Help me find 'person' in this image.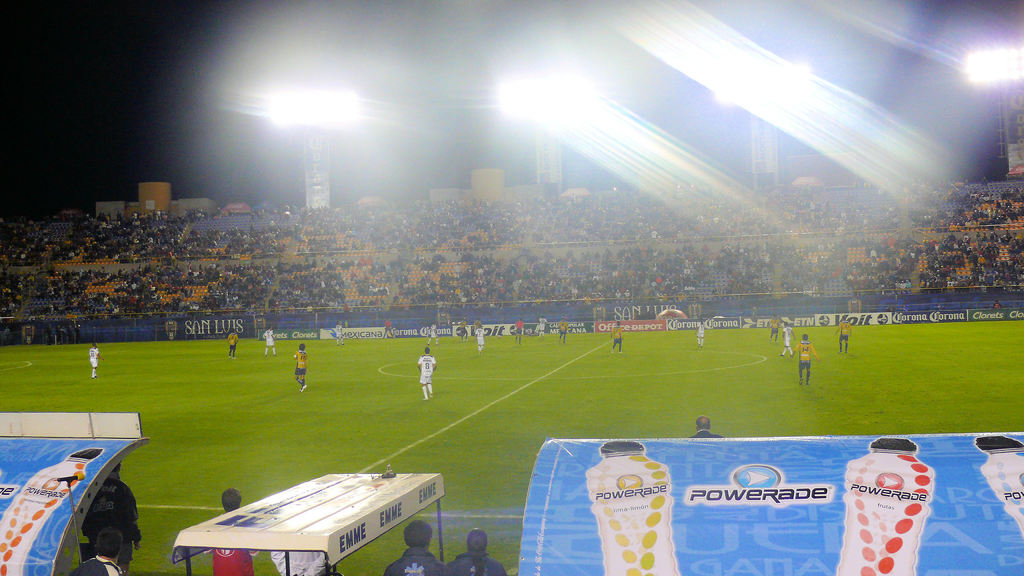
Found it: {"left": 88, "top": 346, "right": 101, "bottom": 378}.
